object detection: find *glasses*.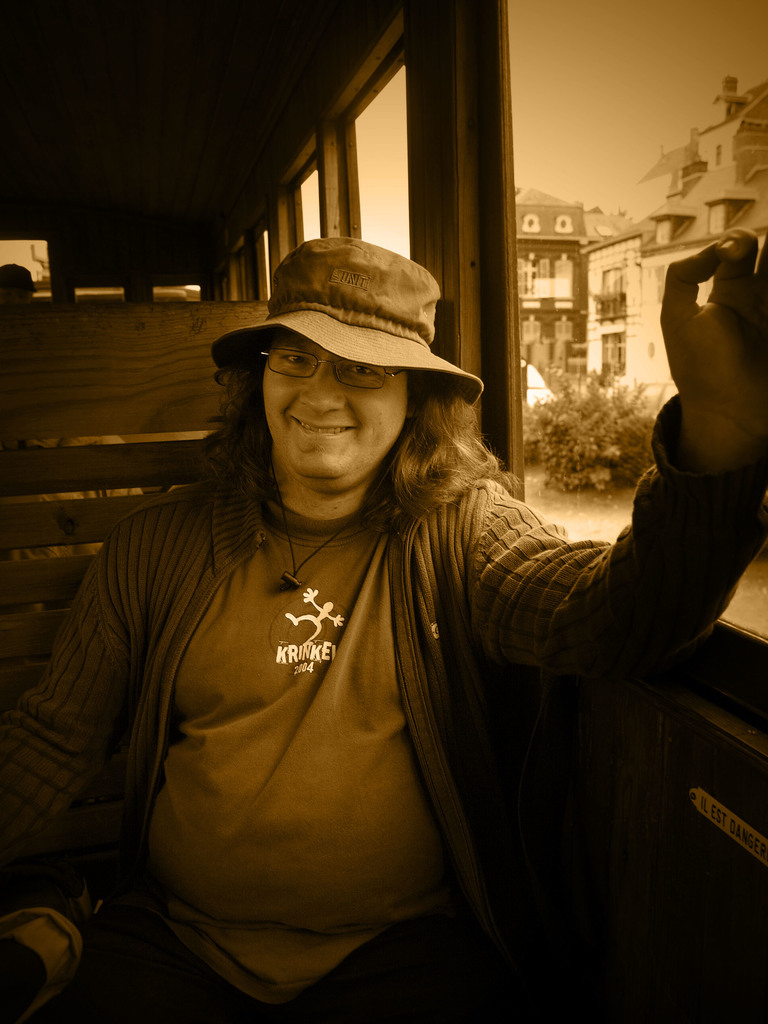
[left=264, top=349, right=408, bottom=399].
